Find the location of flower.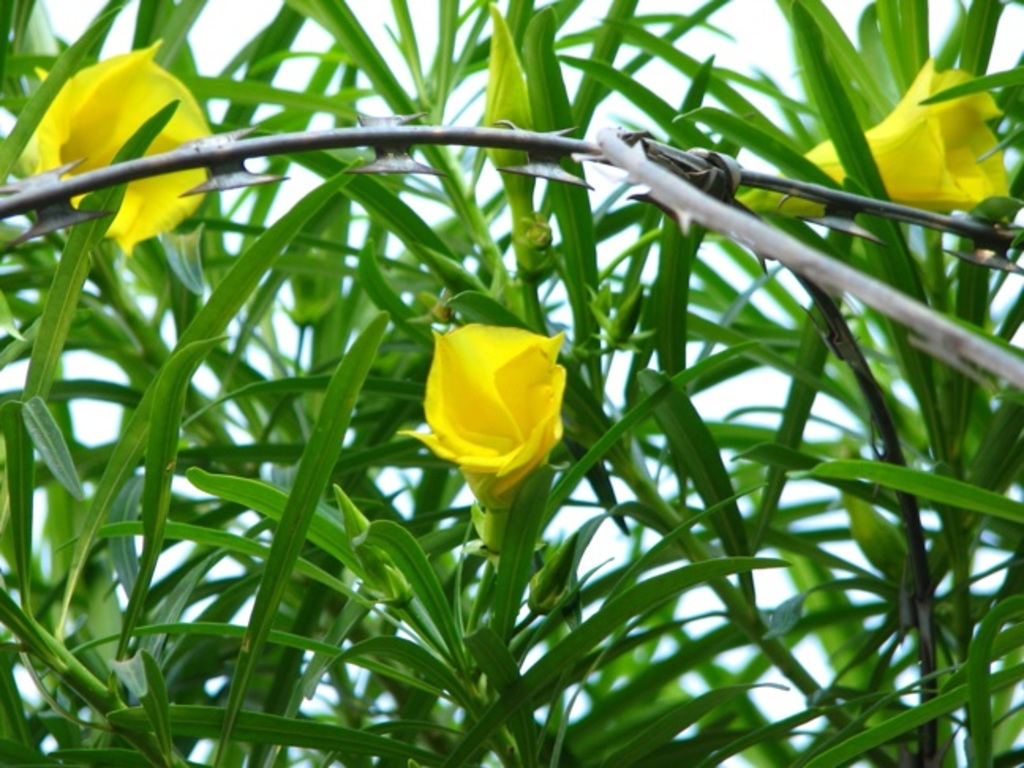
Location: bbox(411, 305, 574, 499).
